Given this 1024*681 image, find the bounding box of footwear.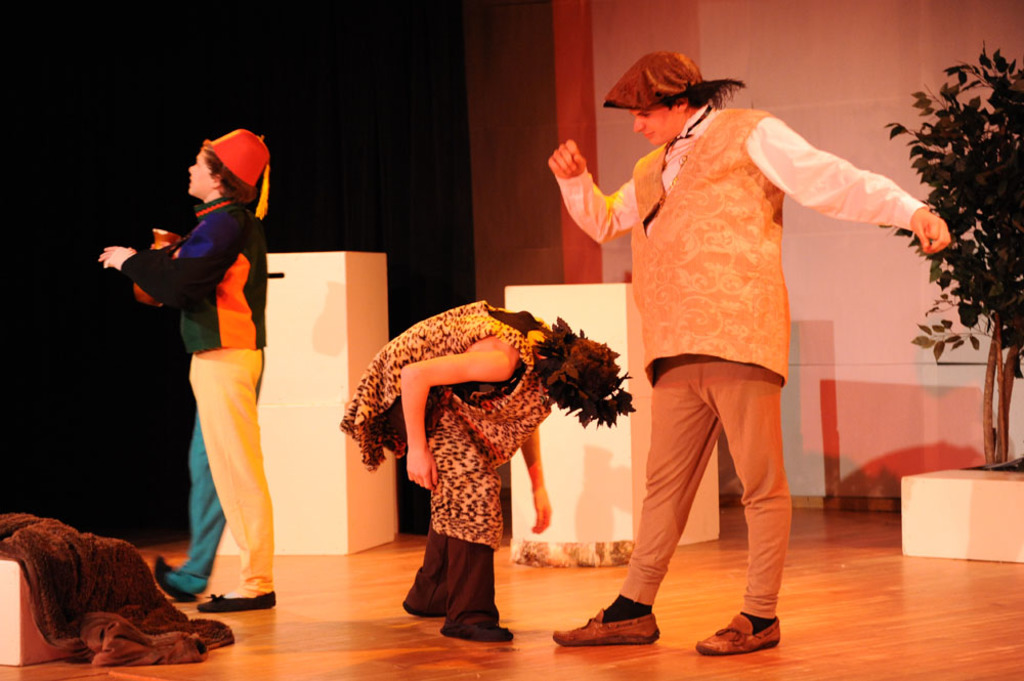
bbox(547, 596, 662, 648).
